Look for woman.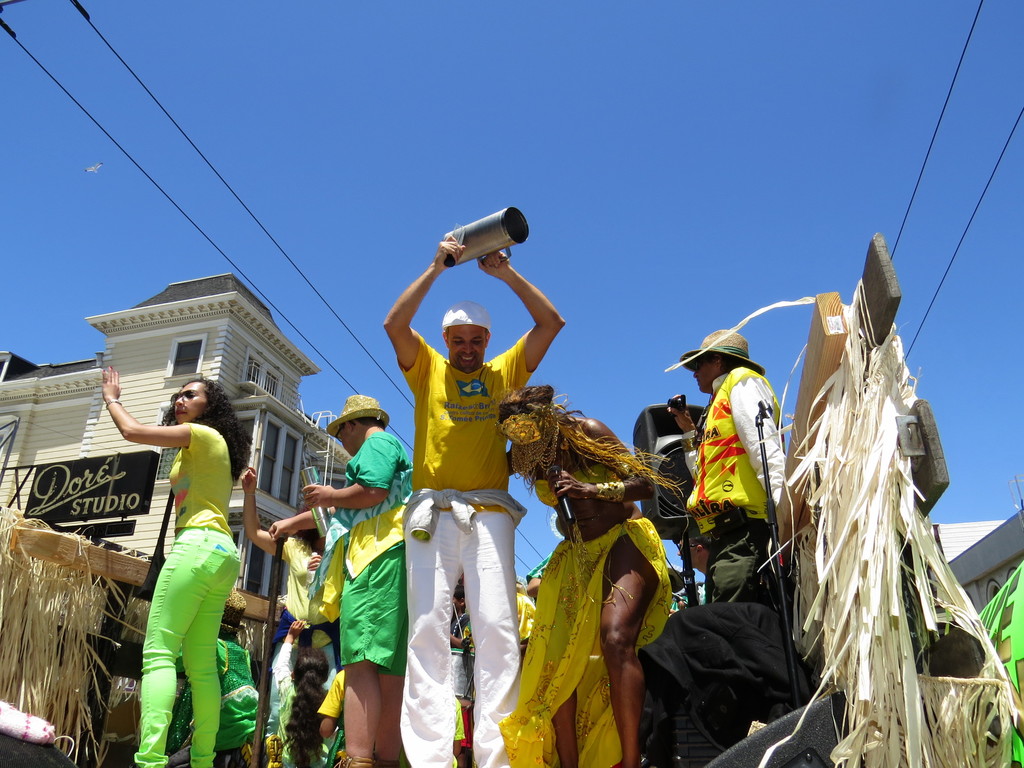
Found: region(116, 365, 250, 755).
